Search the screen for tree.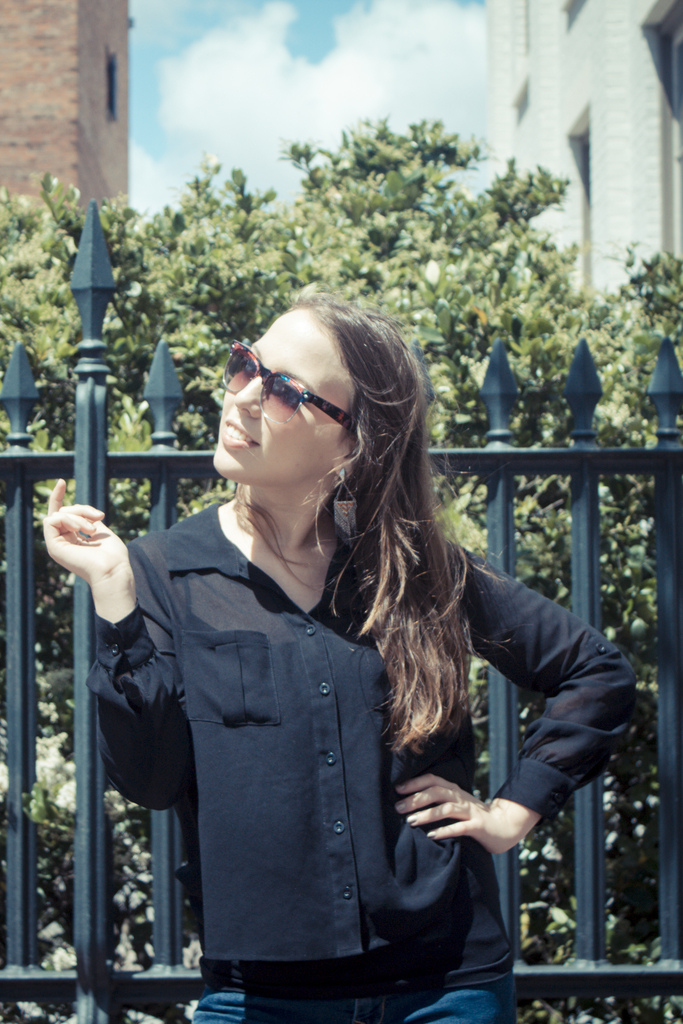
Found at [left=0, top=115, right=682, bottom=877].
